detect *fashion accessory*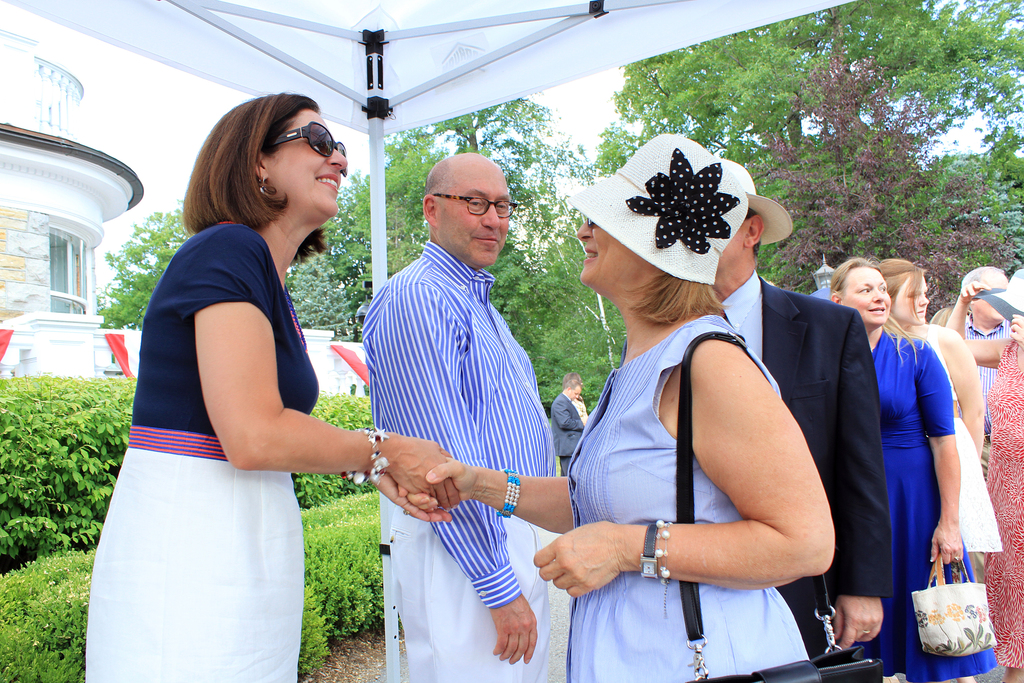
{"left": 404, "top": 511, "right": 410, "bottom": 514}
